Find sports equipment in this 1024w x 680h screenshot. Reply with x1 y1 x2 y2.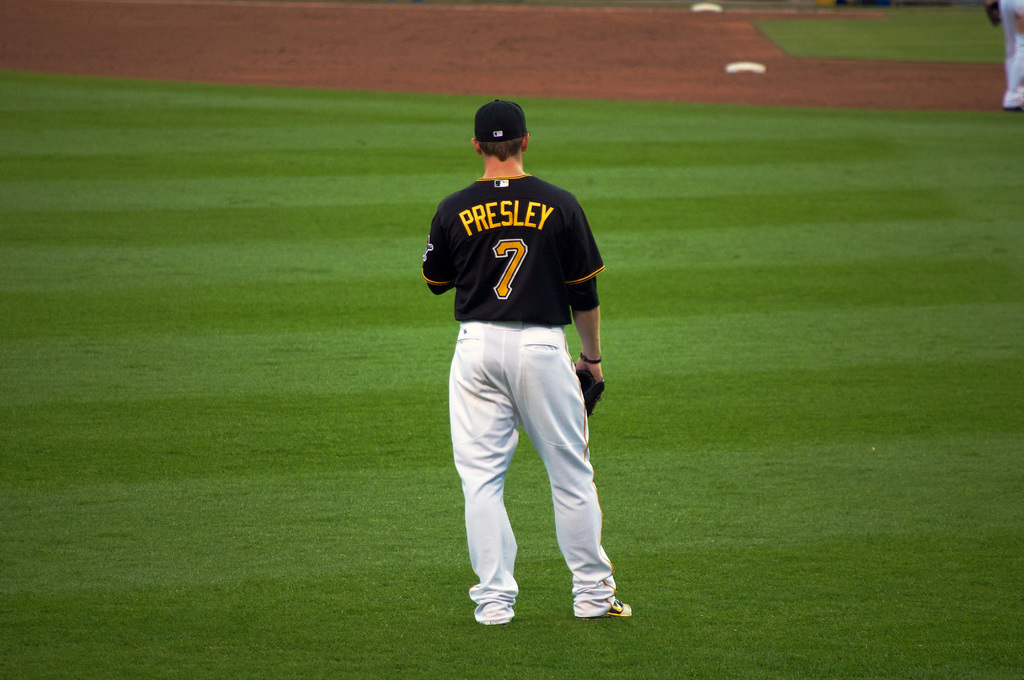
609 601 634 618.
